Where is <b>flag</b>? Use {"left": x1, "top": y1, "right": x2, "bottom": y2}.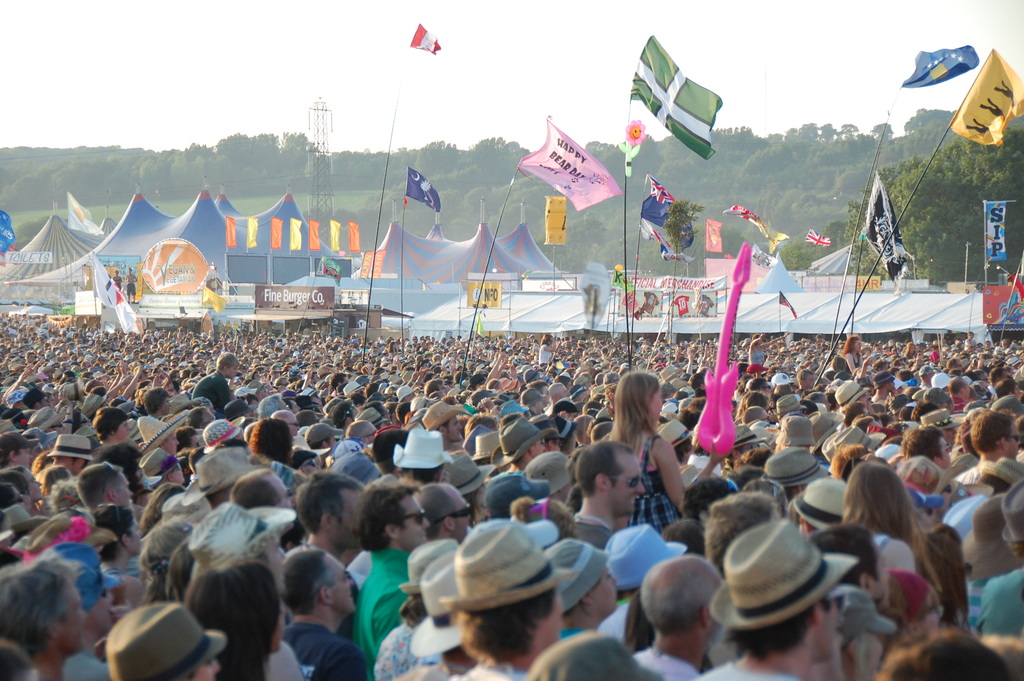
{"left": 467, "top": 308, "right": 483, "bottom": 335}.
